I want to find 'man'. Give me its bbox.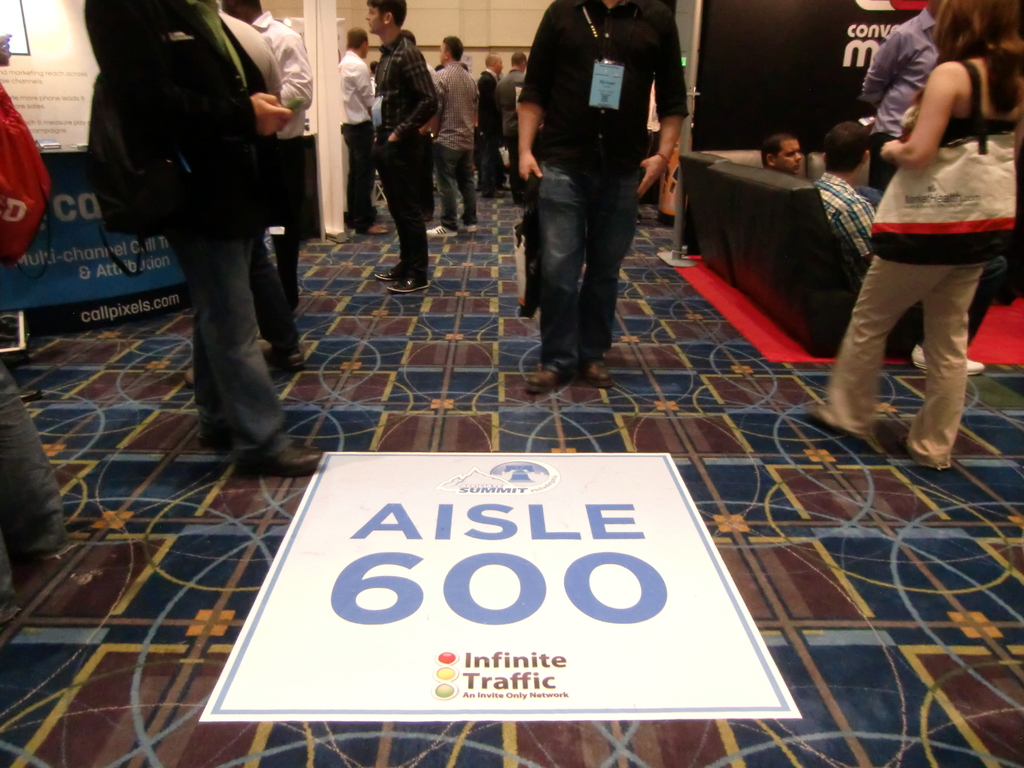
<region>369, 0, 436, 291</region>.
